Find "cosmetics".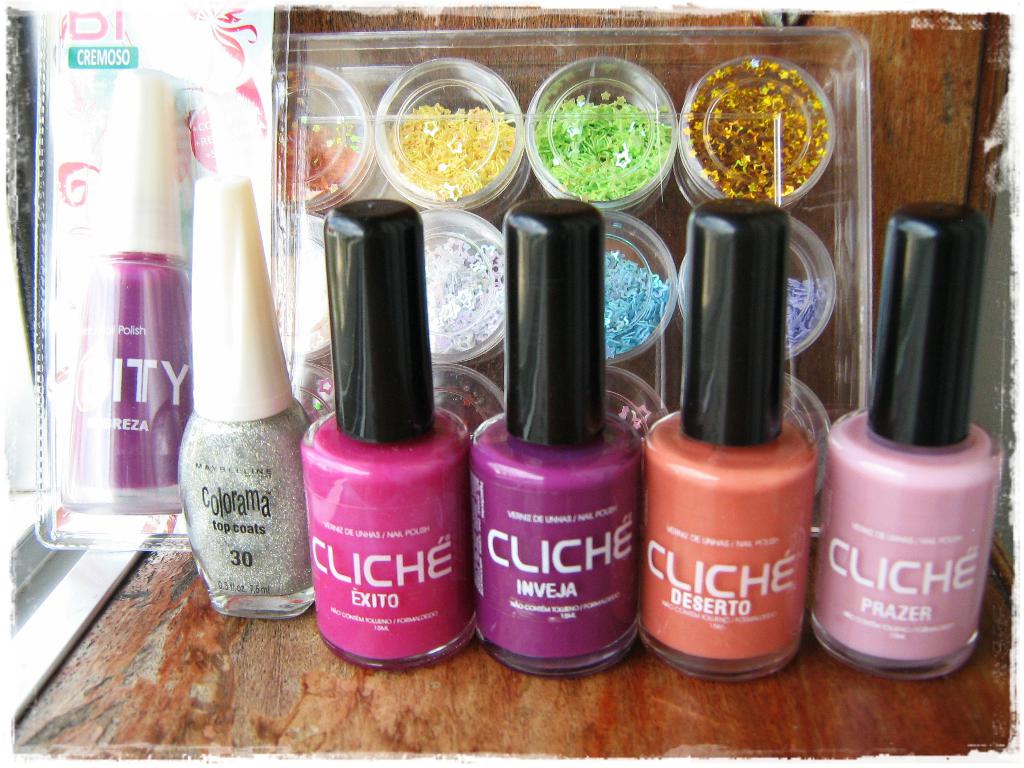
box=[60, 63, 192, 516].
